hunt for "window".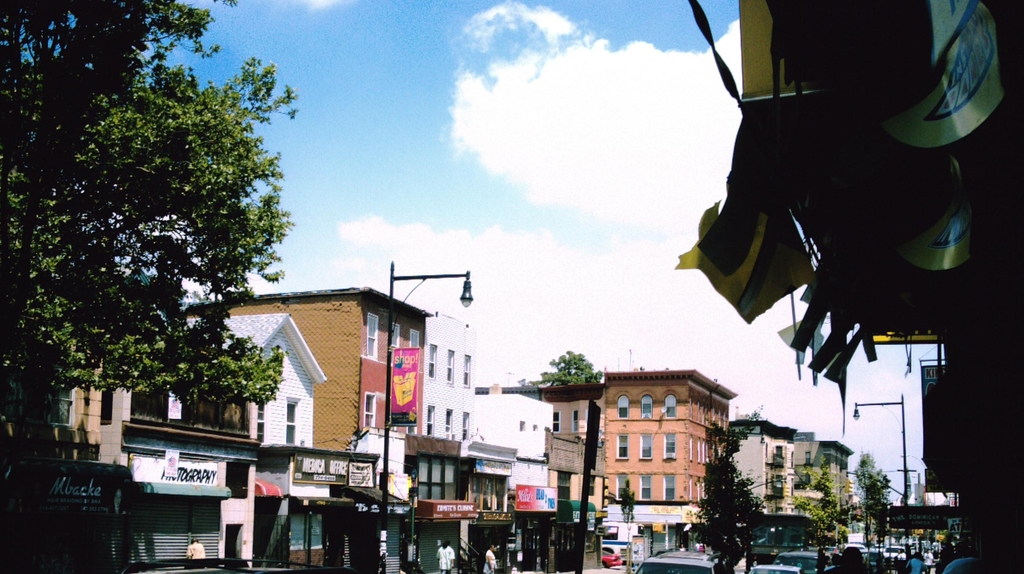
Hunted down at 0/373/76/427.
